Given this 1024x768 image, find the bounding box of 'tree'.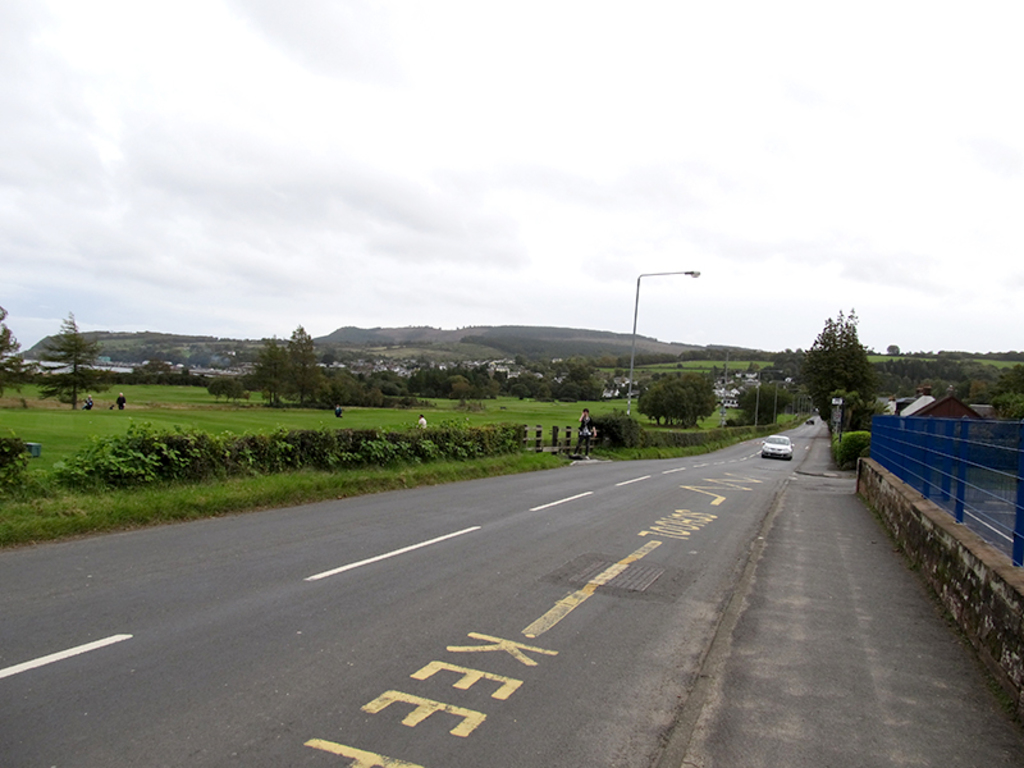
{"left": 509, "top": 384, "right": 530, "bottom": 402}.
